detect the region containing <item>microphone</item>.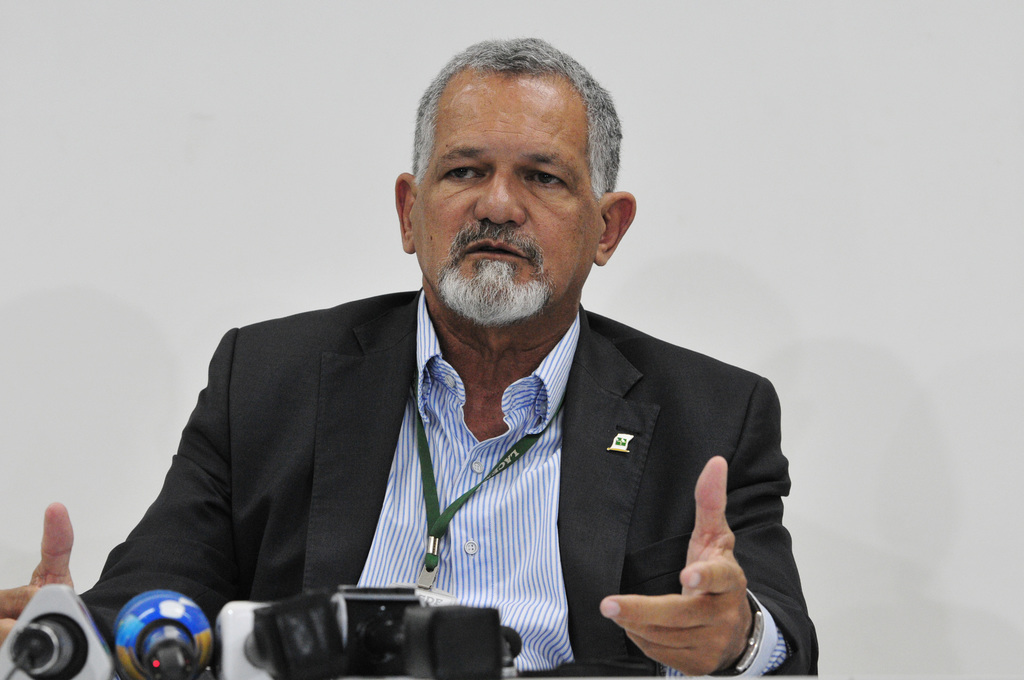
{"x1": 0, "y1": 579, "x2": 119, "y2": 679}.
